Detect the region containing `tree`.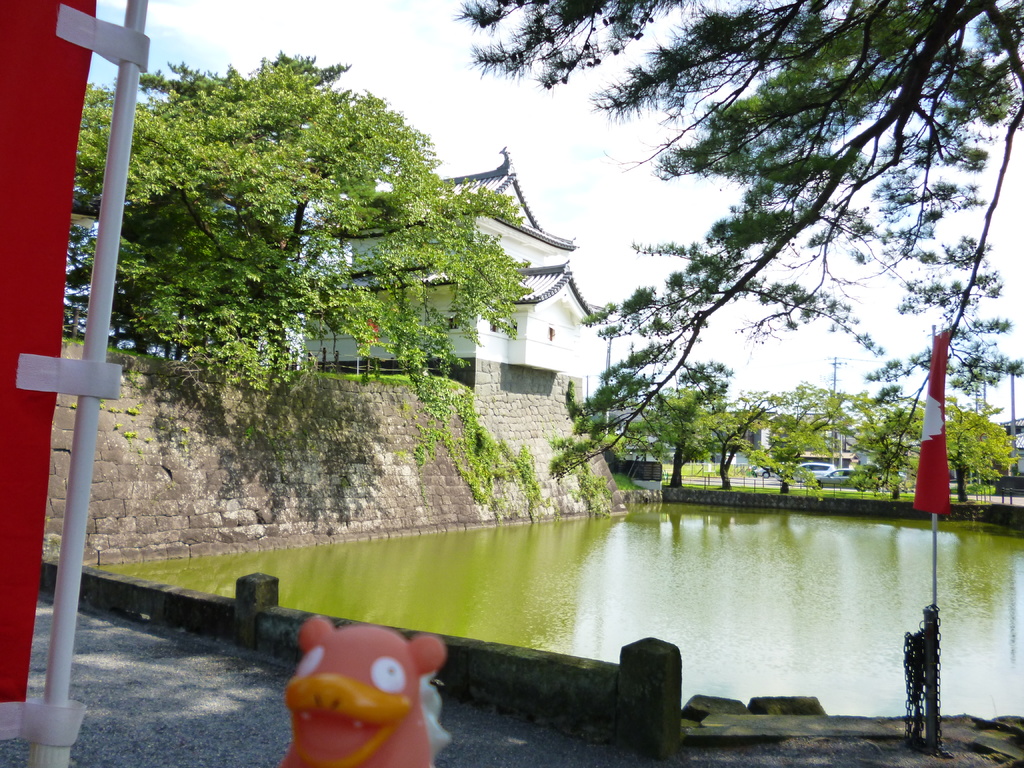
bbox=(705, 387, 820, 479).
